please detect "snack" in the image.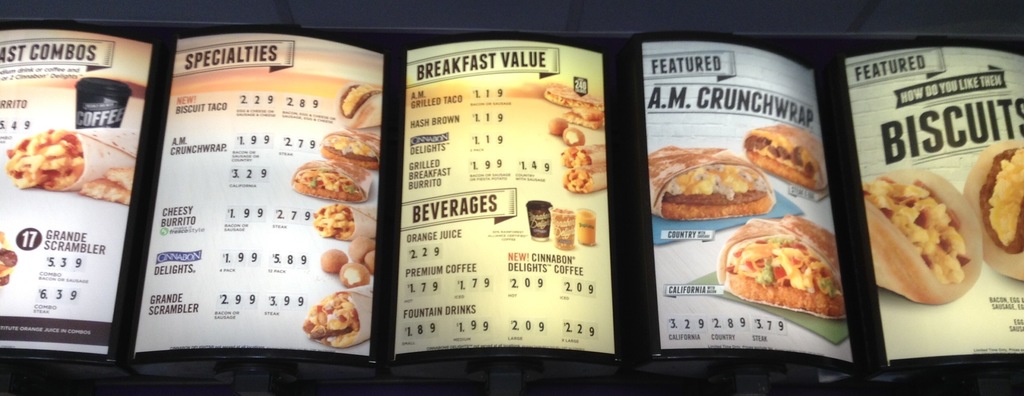
left=870, top=170, right=981, bottom=294.
